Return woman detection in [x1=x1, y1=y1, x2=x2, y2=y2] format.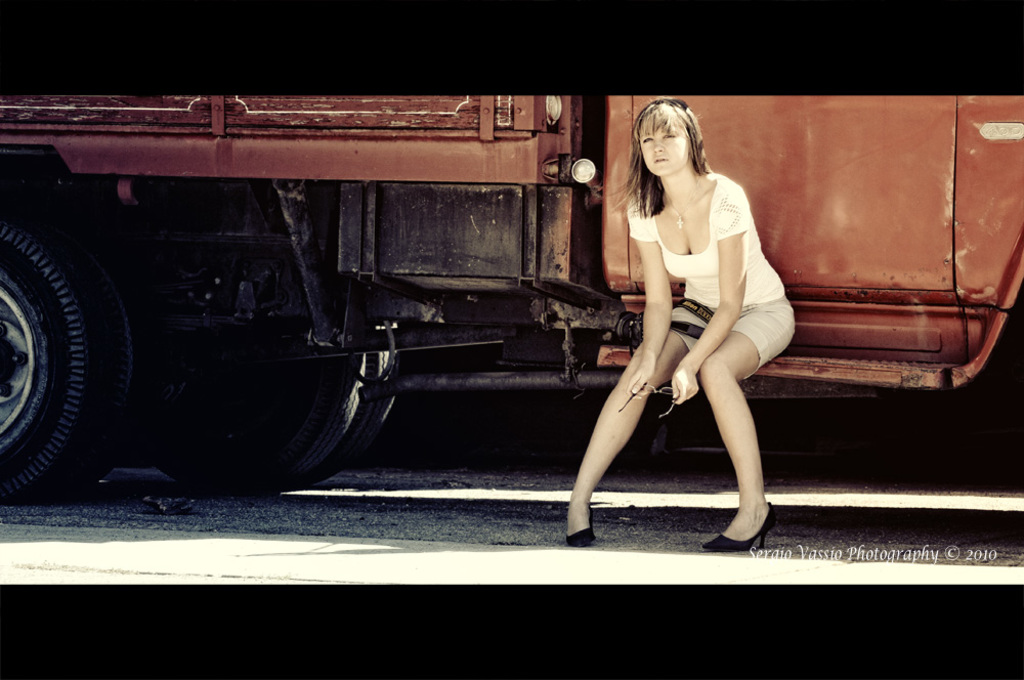
[x1=577, y1=93, x2=806, y2=541].
